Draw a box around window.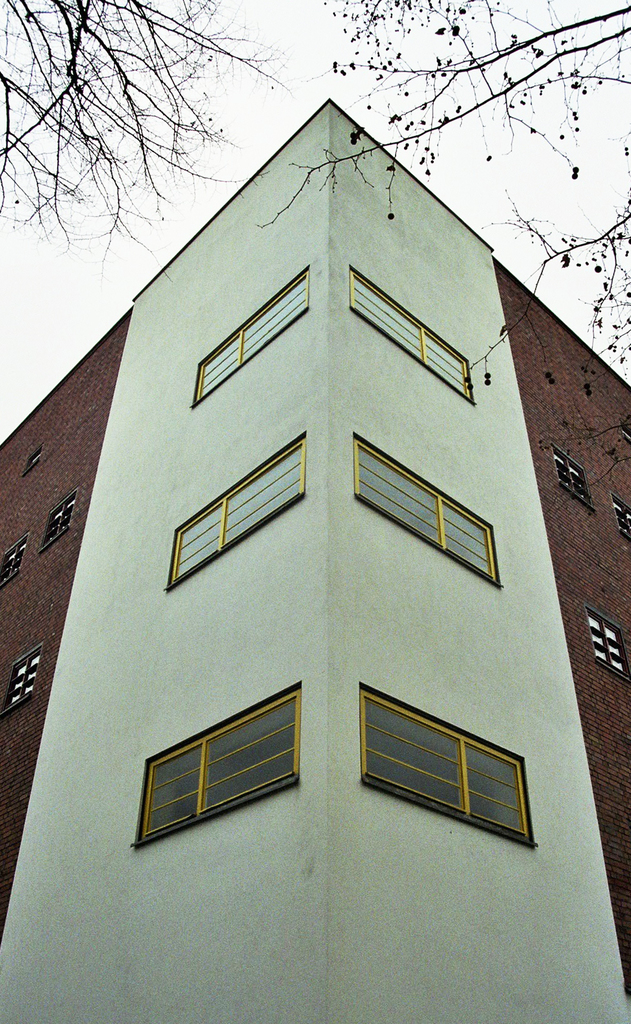
[359, 680, 536, 848].
